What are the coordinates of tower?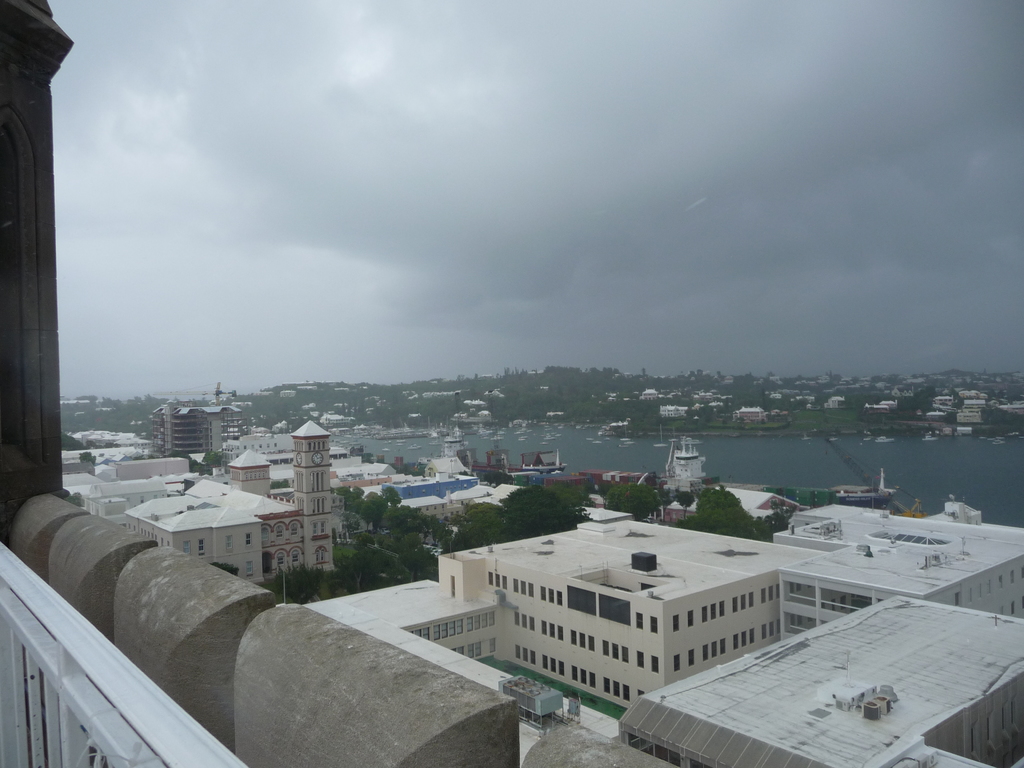
bbox=(227, 417, 333, 579).
